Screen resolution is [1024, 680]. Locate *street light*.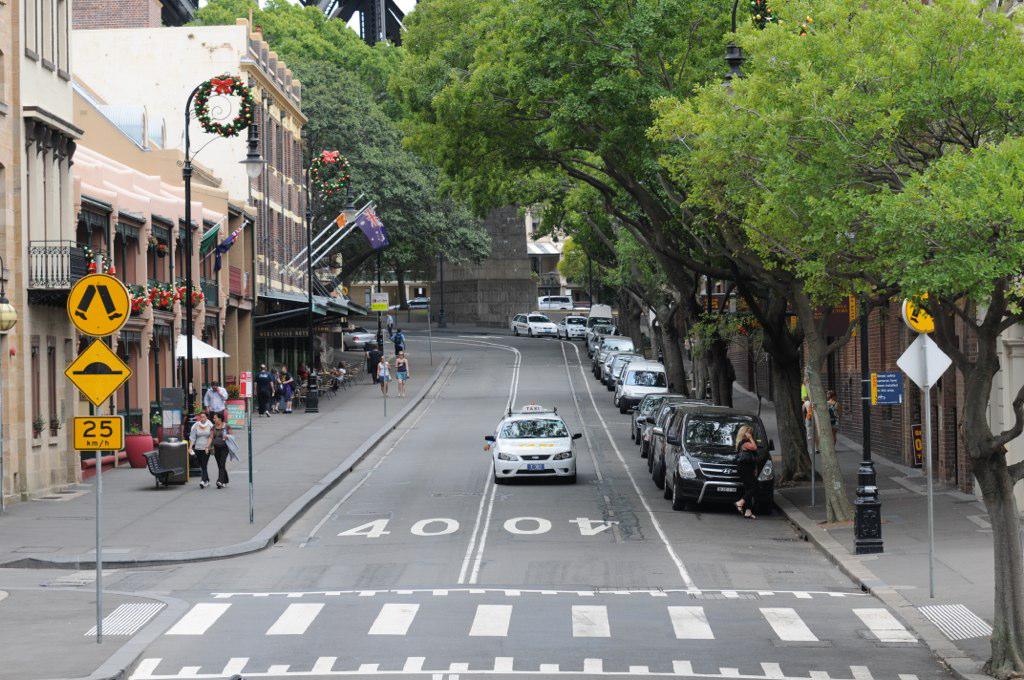
718,0,891,561.
